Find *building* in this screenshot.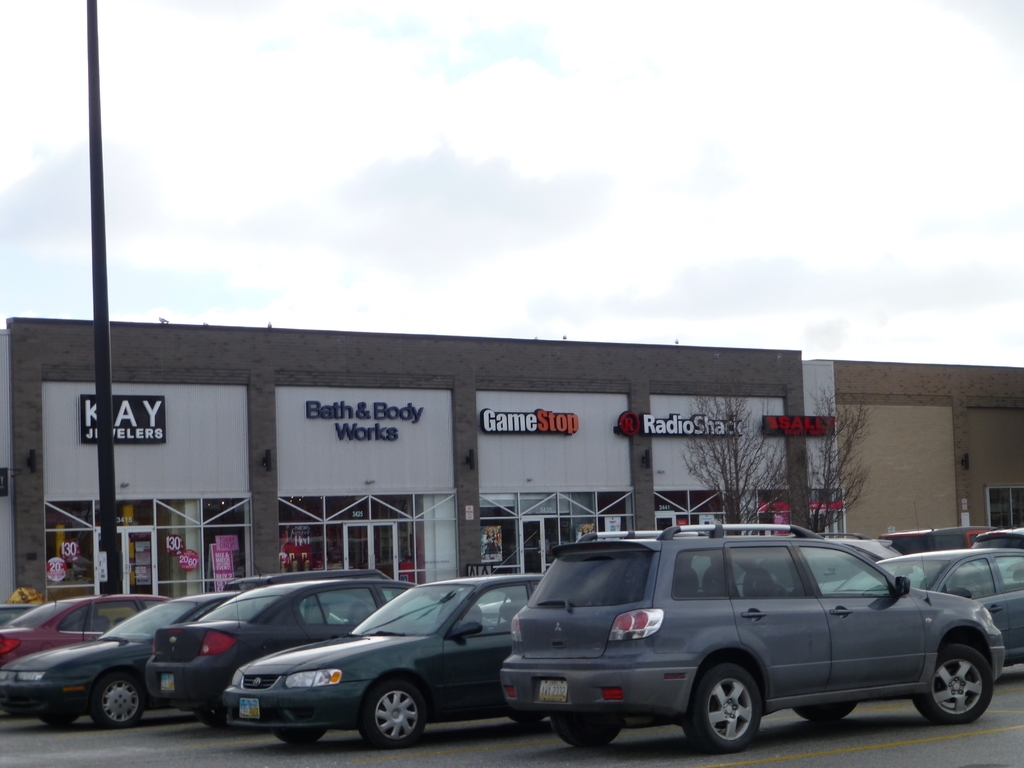
The bounding box for *building* is Rect(0, 316, 1023, 601).
